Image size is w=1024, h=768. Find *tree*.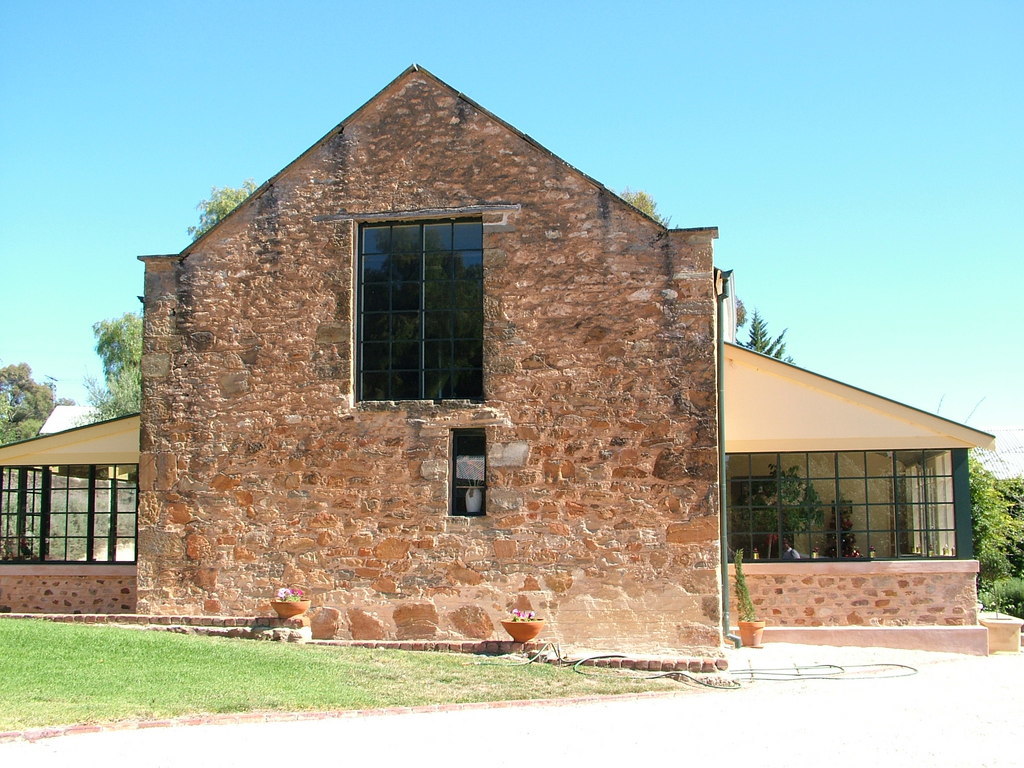
box=[736, 309, 788, 362].
